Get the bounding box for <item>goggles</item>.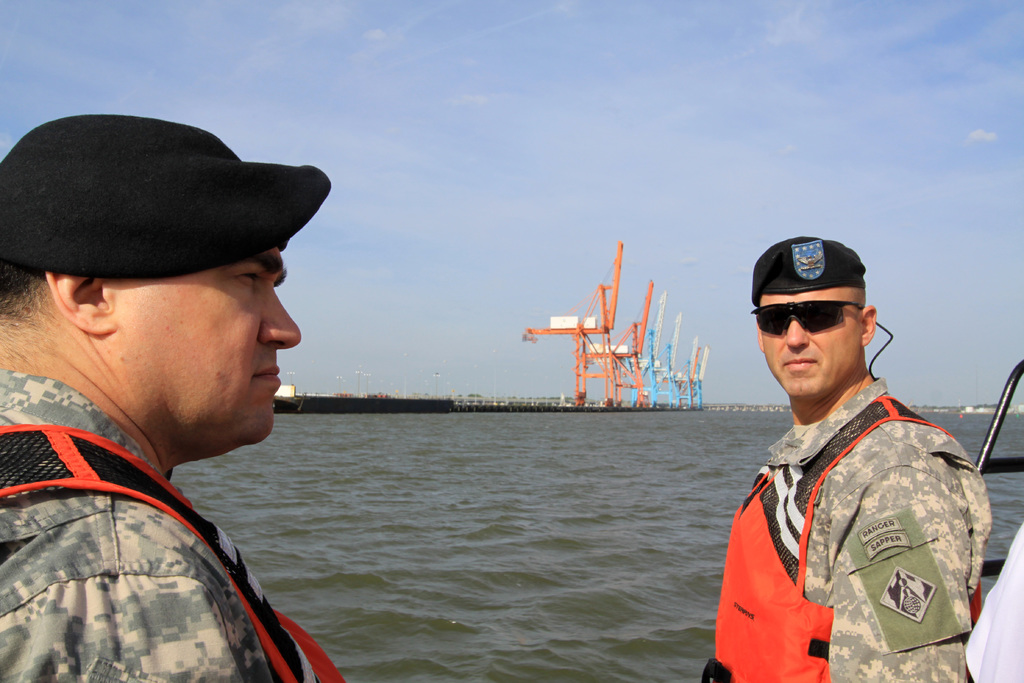
743/294/863/335.
